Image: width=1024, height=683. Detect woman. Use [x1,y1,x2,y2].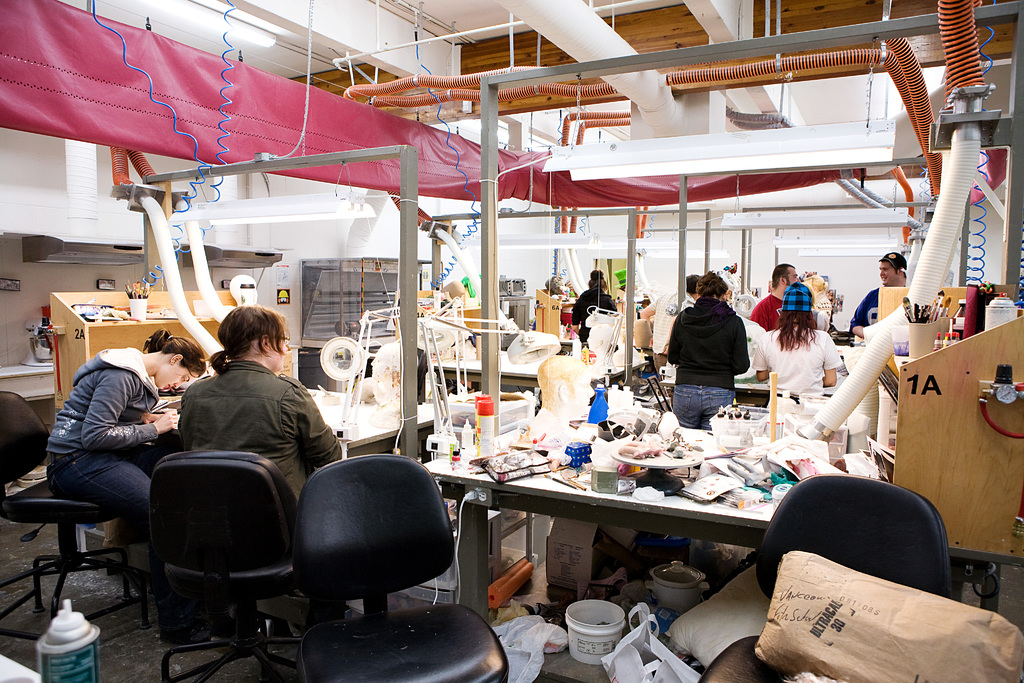
[666,273,750,427].
